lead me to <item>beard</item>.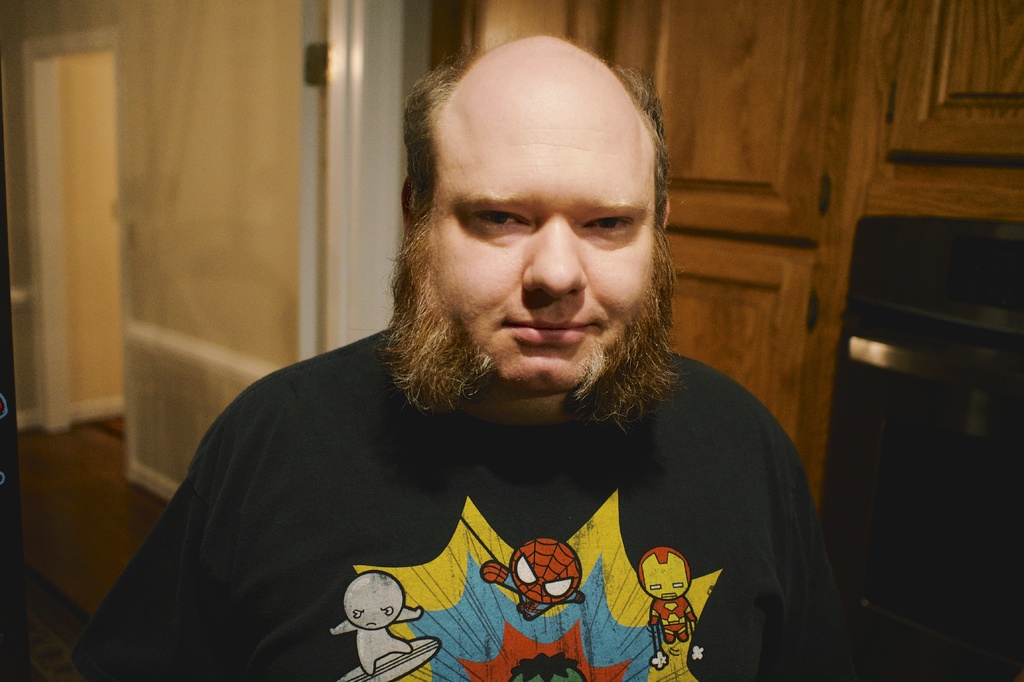
Lead to 376 221 685 439.
